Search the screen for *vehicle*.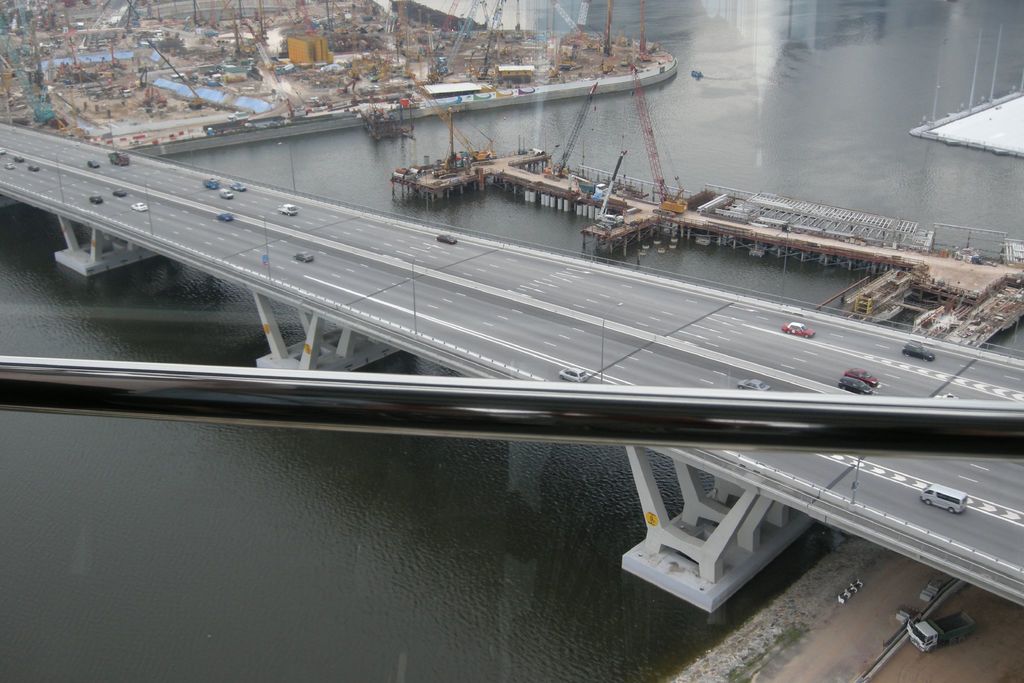
Found at box=[235, 178, 246, 194].
